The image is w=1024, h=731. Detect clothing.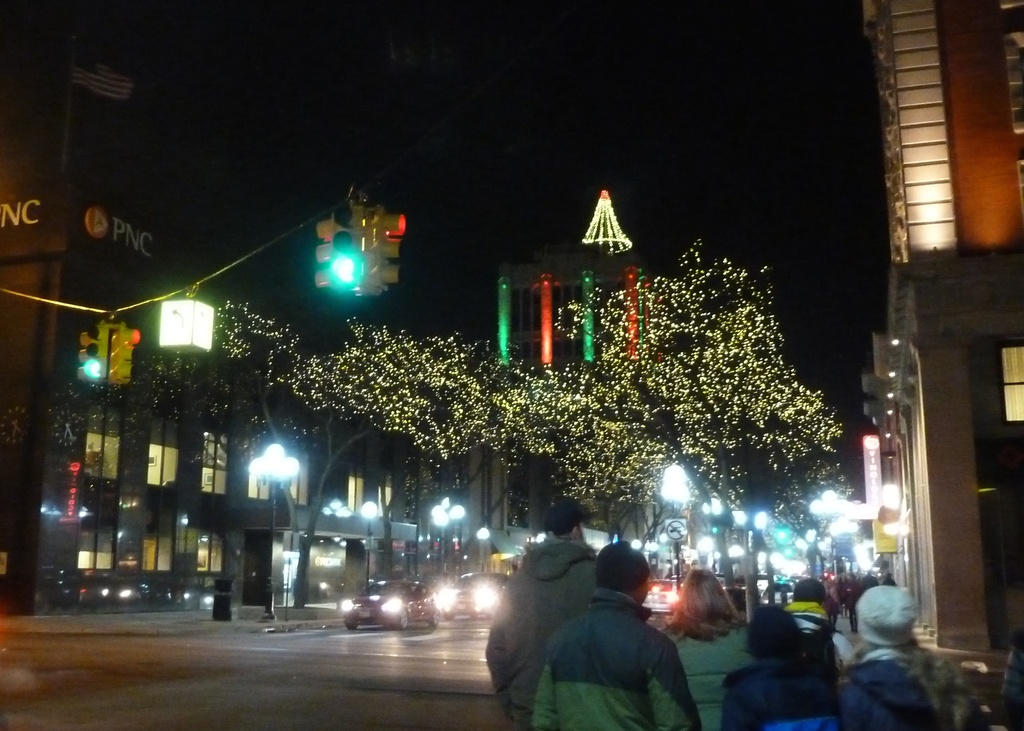
Detection: (483, 538, 605, 730).
